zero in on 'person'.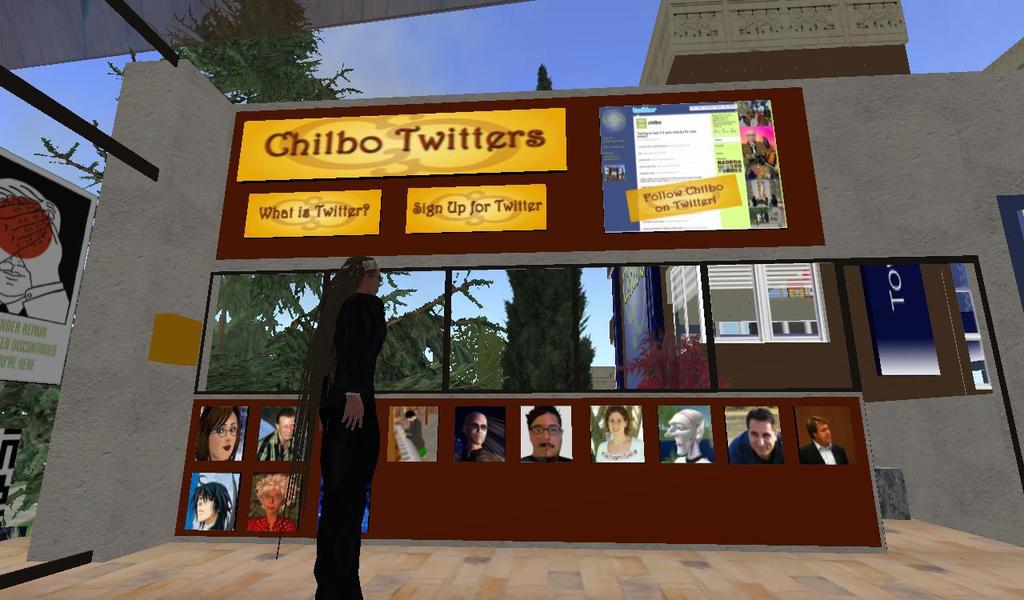
Zeroed in: box(457, 410, 505, 464).
